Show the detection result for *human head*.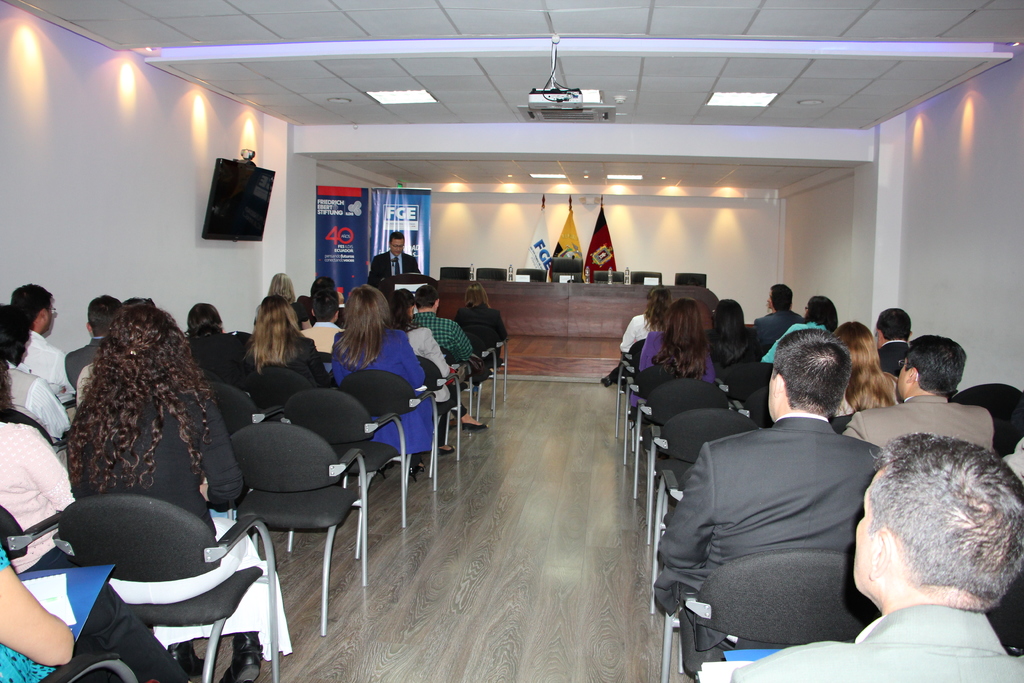
311:288:339:325.
